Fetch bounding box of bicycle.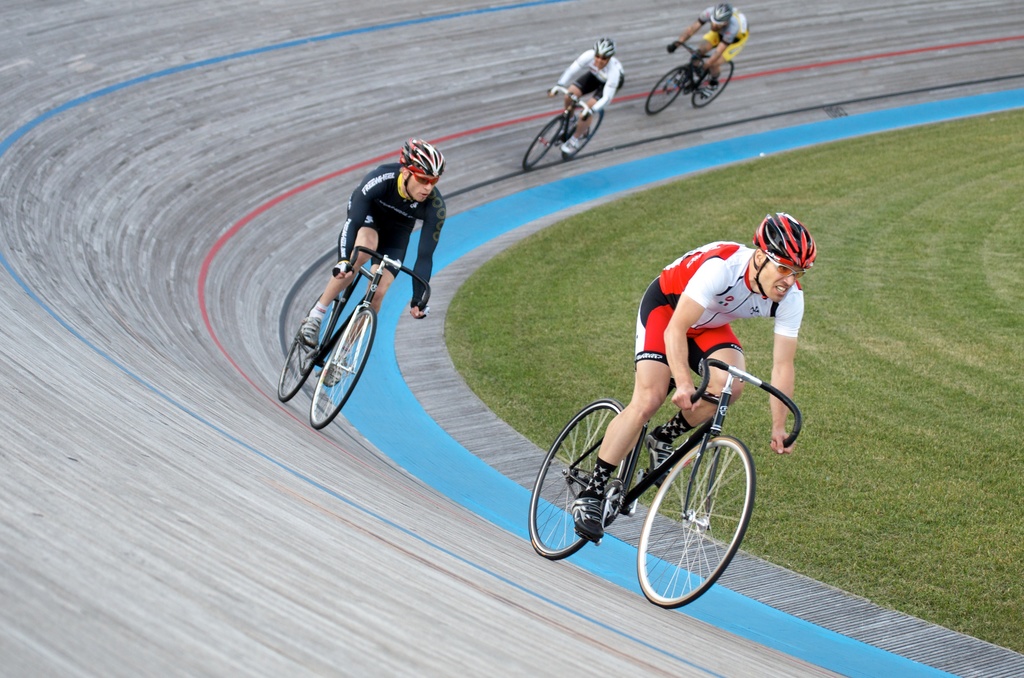
Bbox: <bbox>646, 38, 735, 117</bbox>.
